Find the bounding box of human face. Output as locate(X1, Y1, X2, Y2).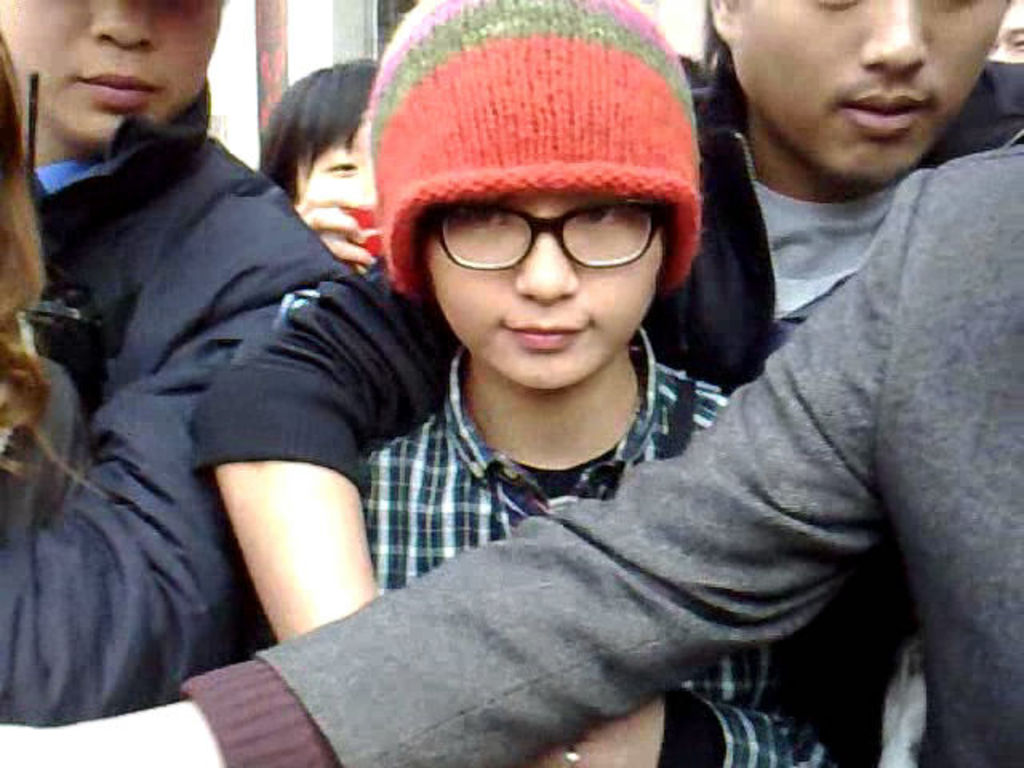
locate(736, 0, 1010, 182).
